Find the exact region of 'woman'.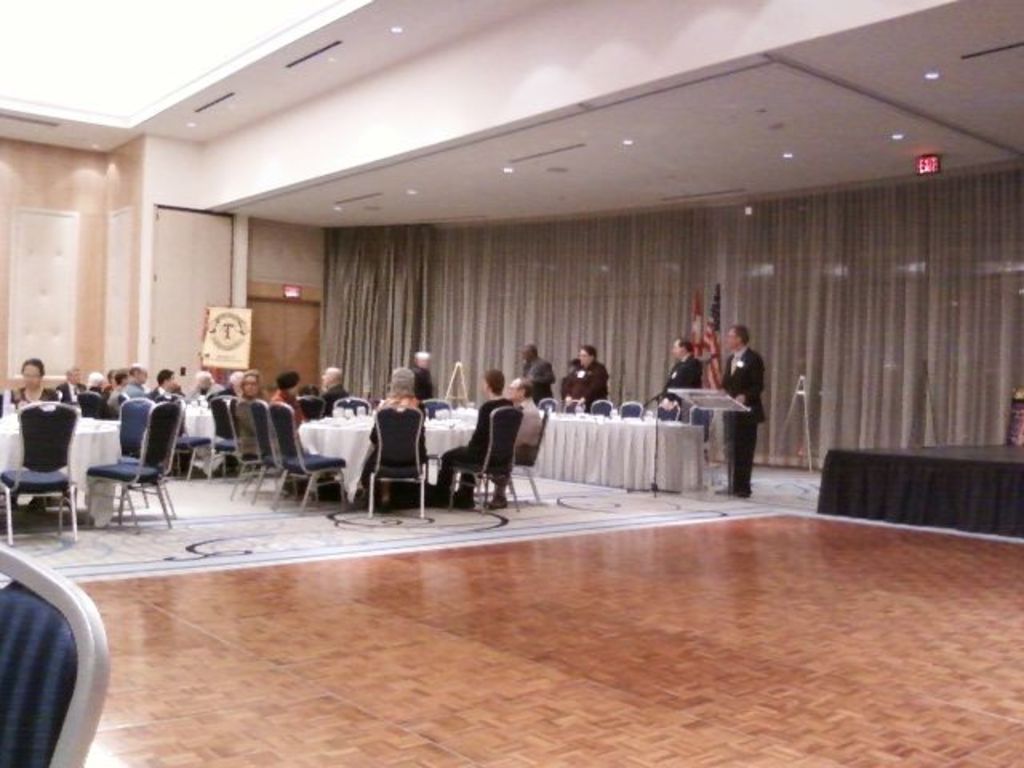
Exact region: rect(237, 368, 274, 456).
